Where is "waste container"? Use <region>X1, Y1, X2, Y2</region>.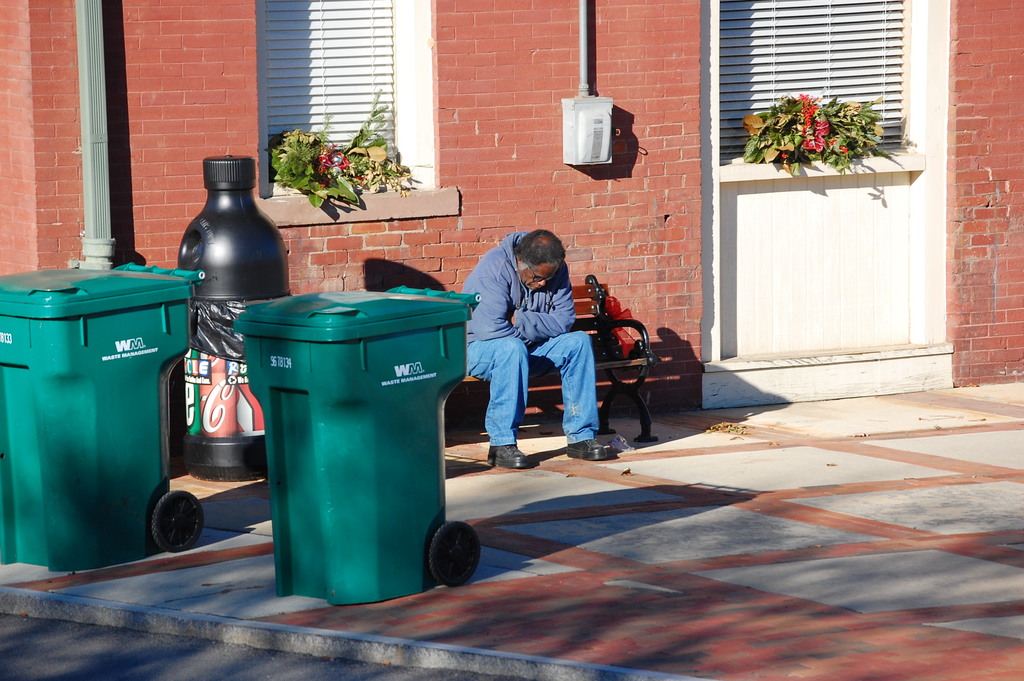
<region>0, 267, 228, 571</region>.
